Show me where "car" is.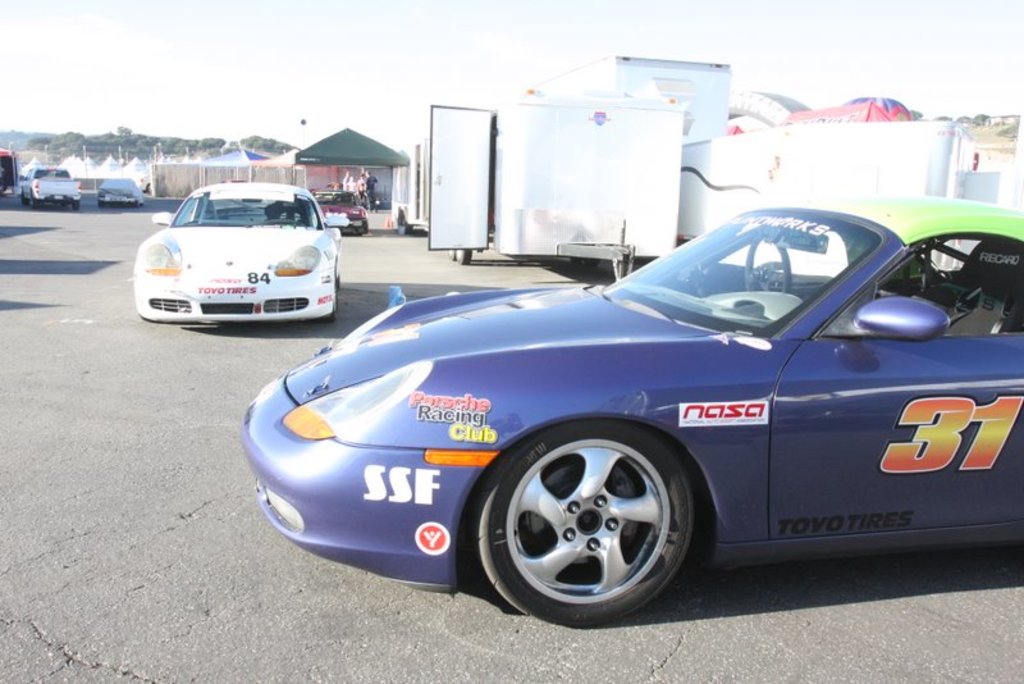
"car" is at (x1=319, y1=195, x2=370, y2=232).
